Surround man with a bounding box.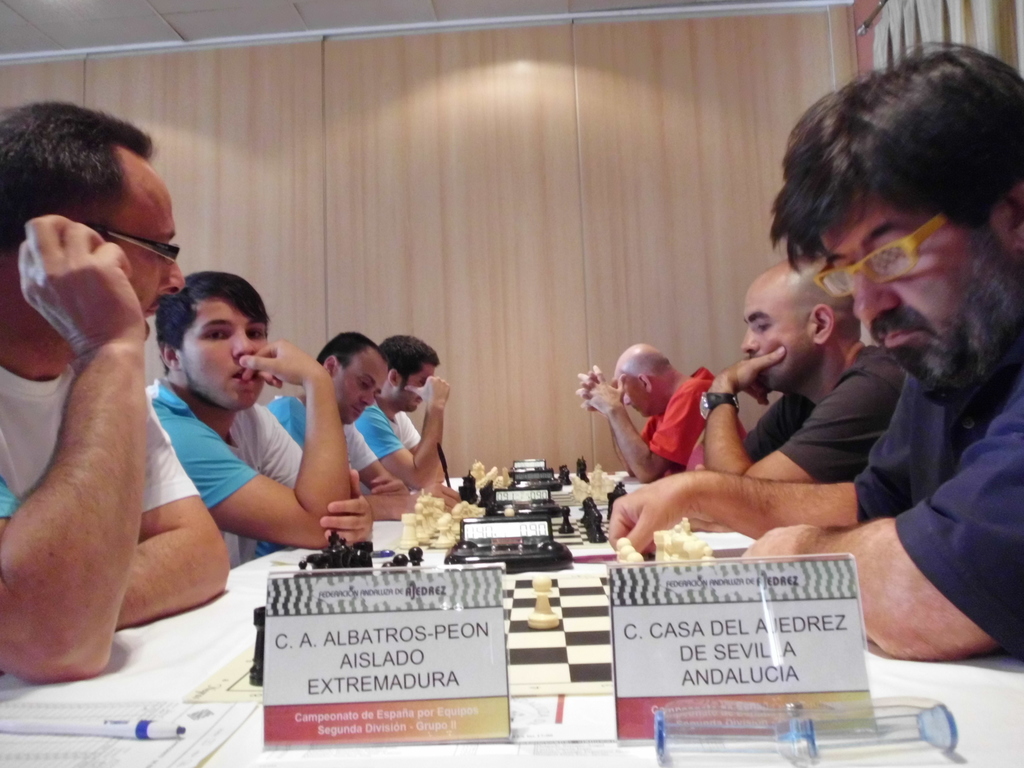
Rect(566, 339, 726, 479).
